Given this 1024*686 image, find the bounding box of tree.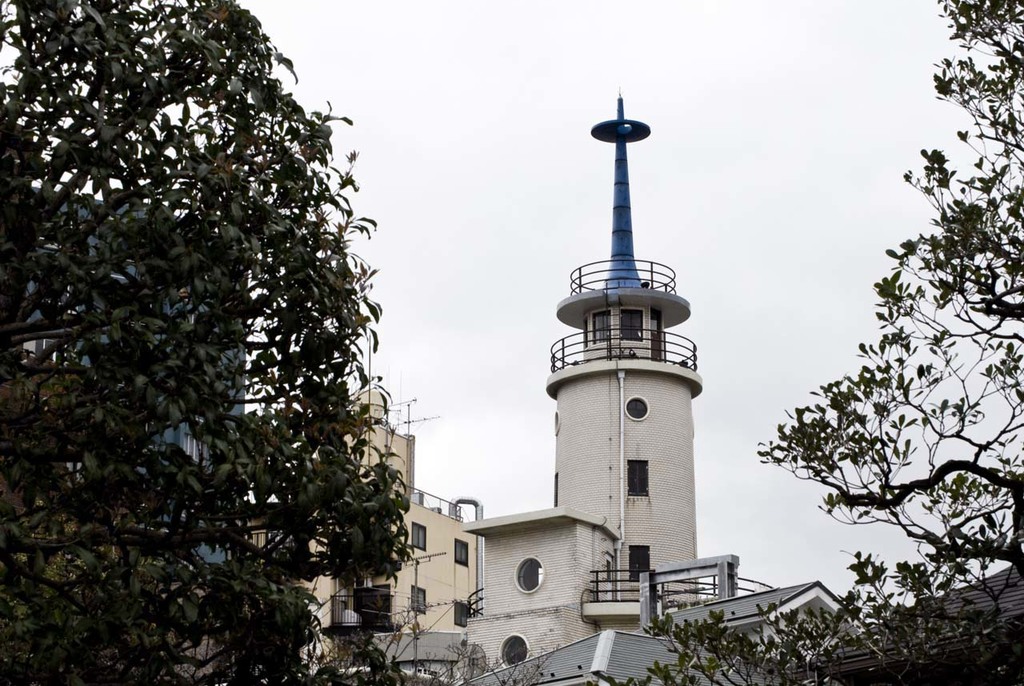
detection(0, 0, 549, 675).
